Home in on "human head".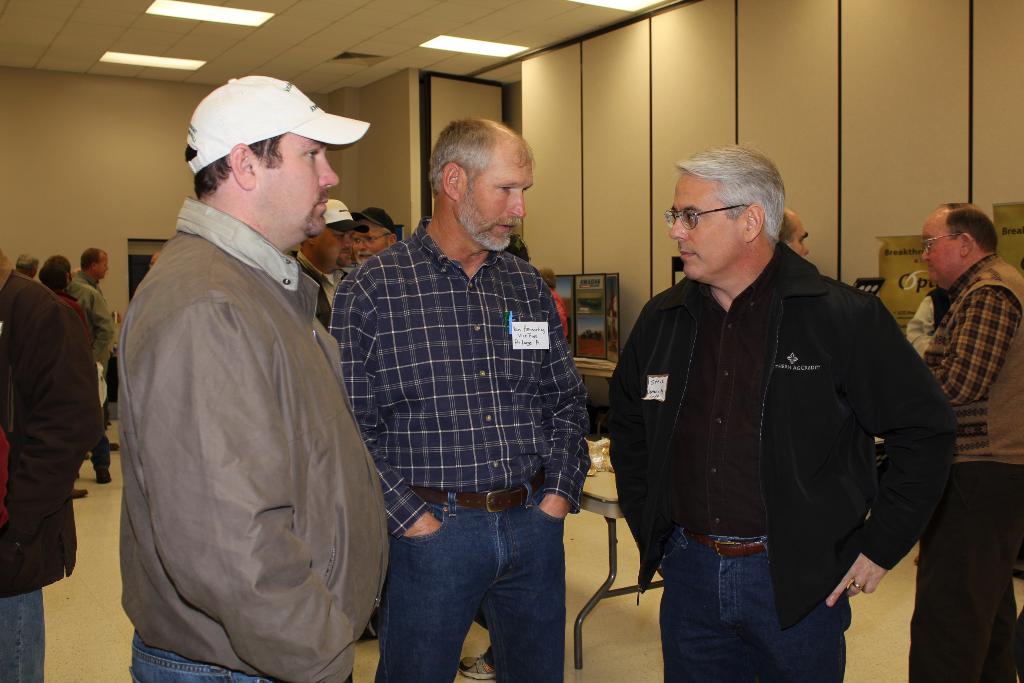
Homed in at [left=82, top=248, right=109, bottom=281].
